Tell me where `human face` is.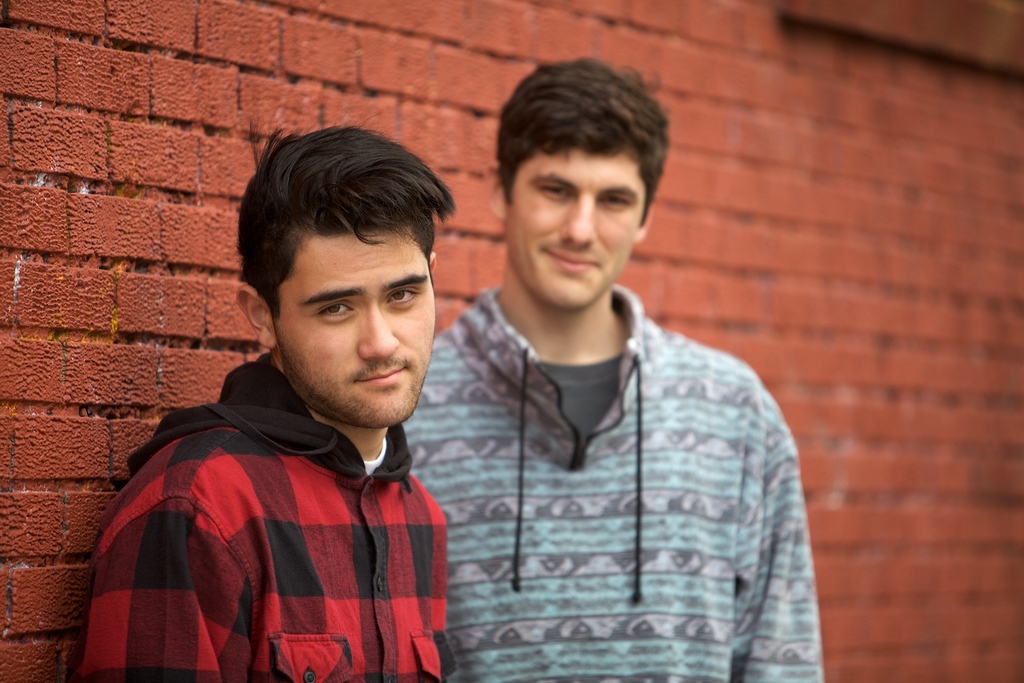
`human face` is at x1=268, y1=234, x2=440, y2=426.
